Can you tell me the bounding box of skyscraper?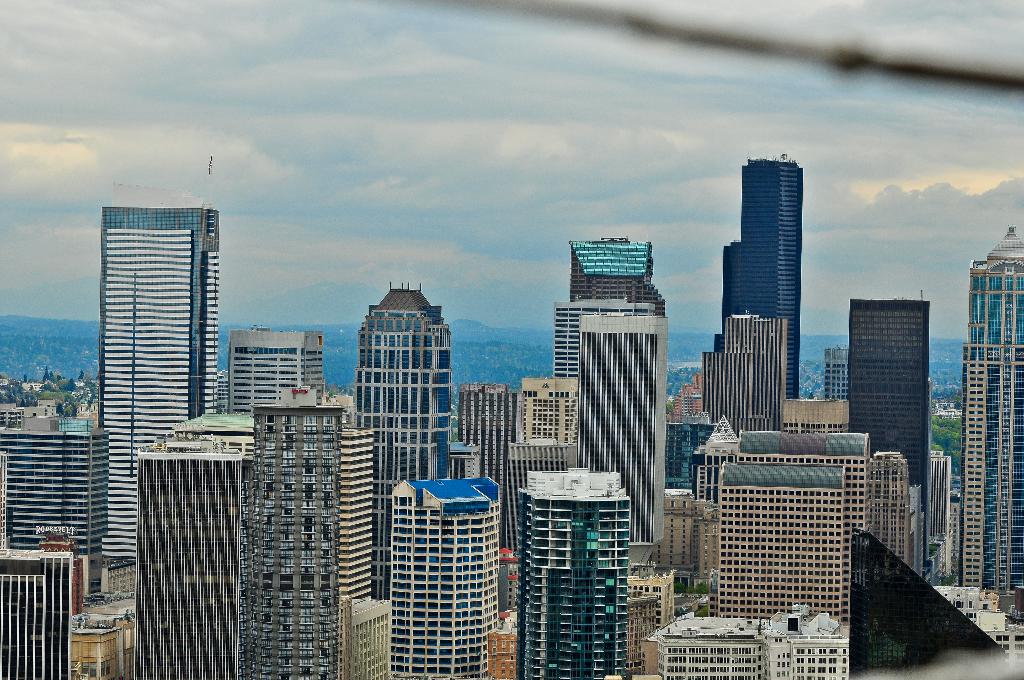
[left=95, top=177, right=221, bottom=564].
